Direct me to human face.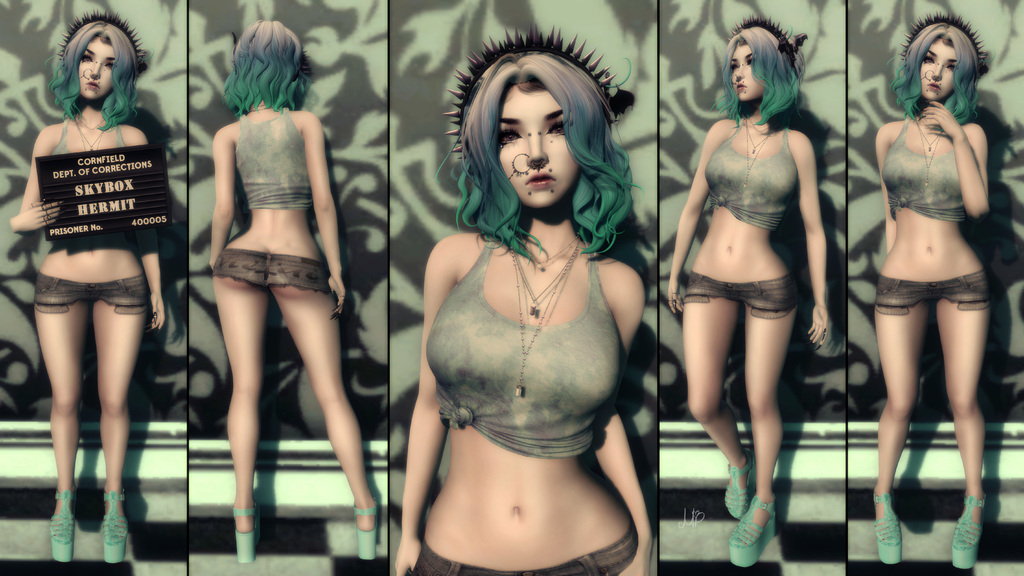
Direction: 500,86,579,210.
